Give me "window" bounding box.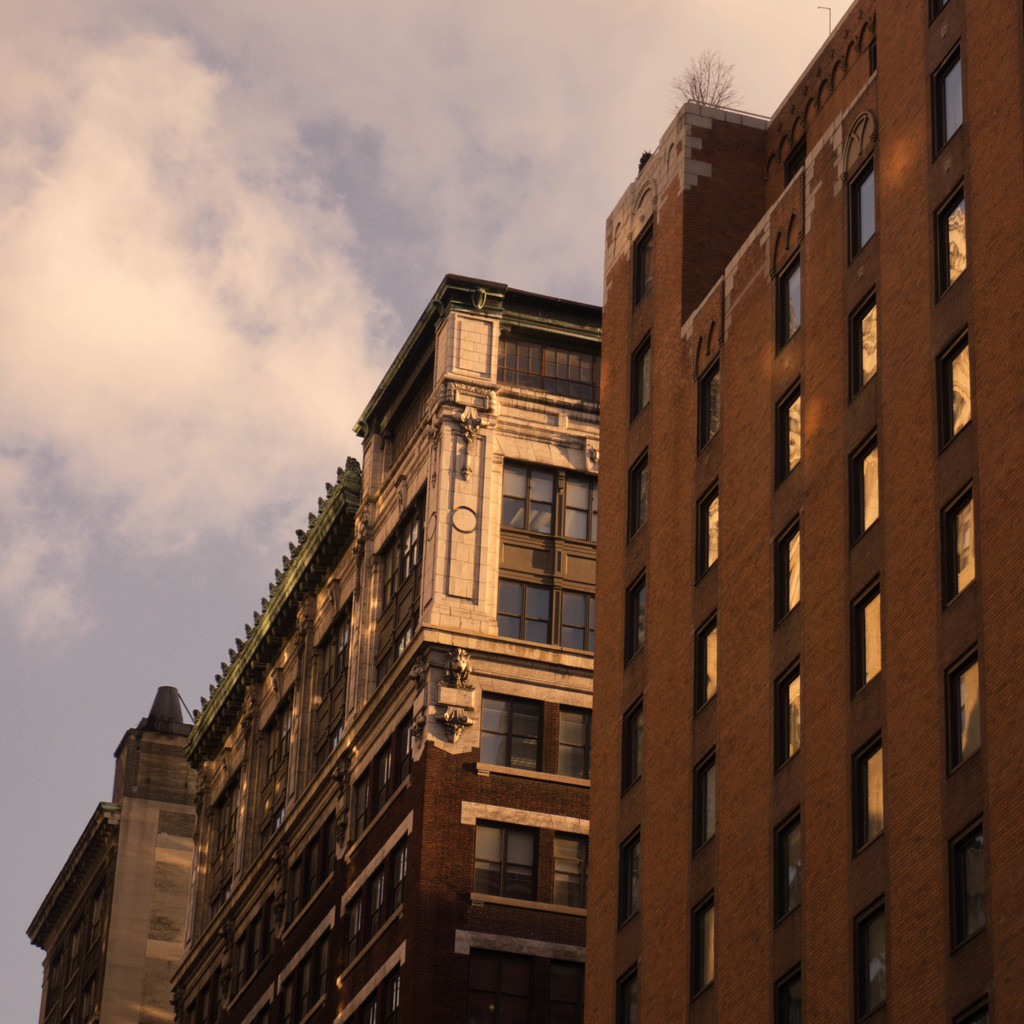
Rect(768, 652, 801, 772).
